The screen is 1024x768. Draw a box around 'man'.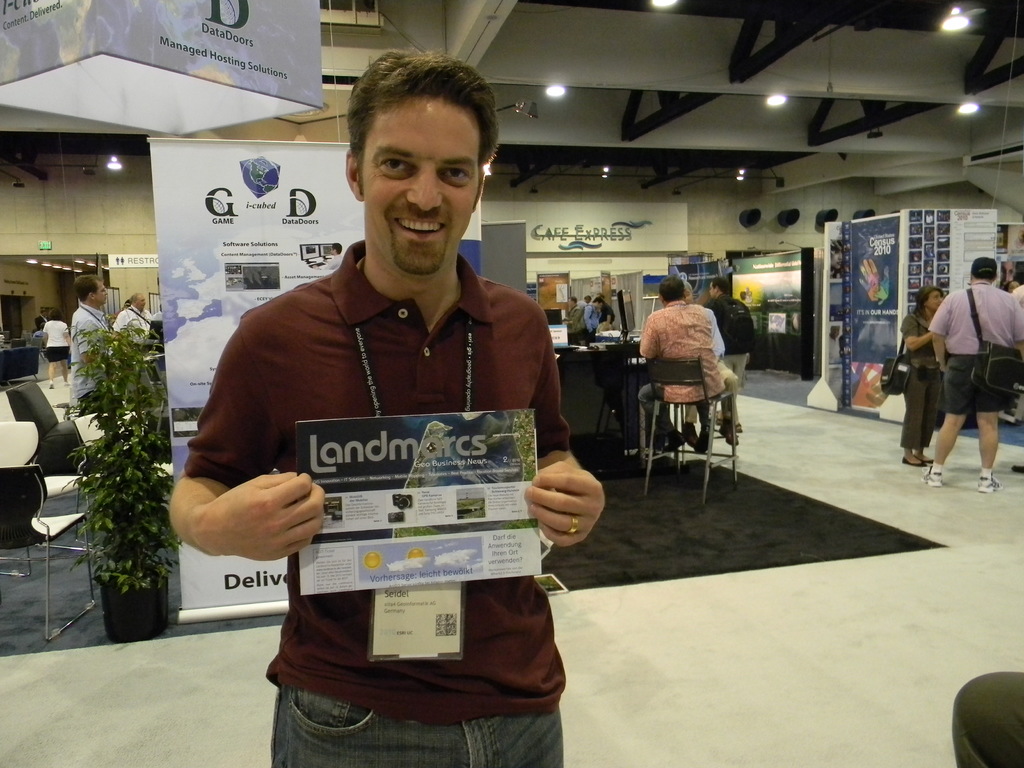
{"left": 45, "top": 308, "right": 76, "bottom": 385}.
